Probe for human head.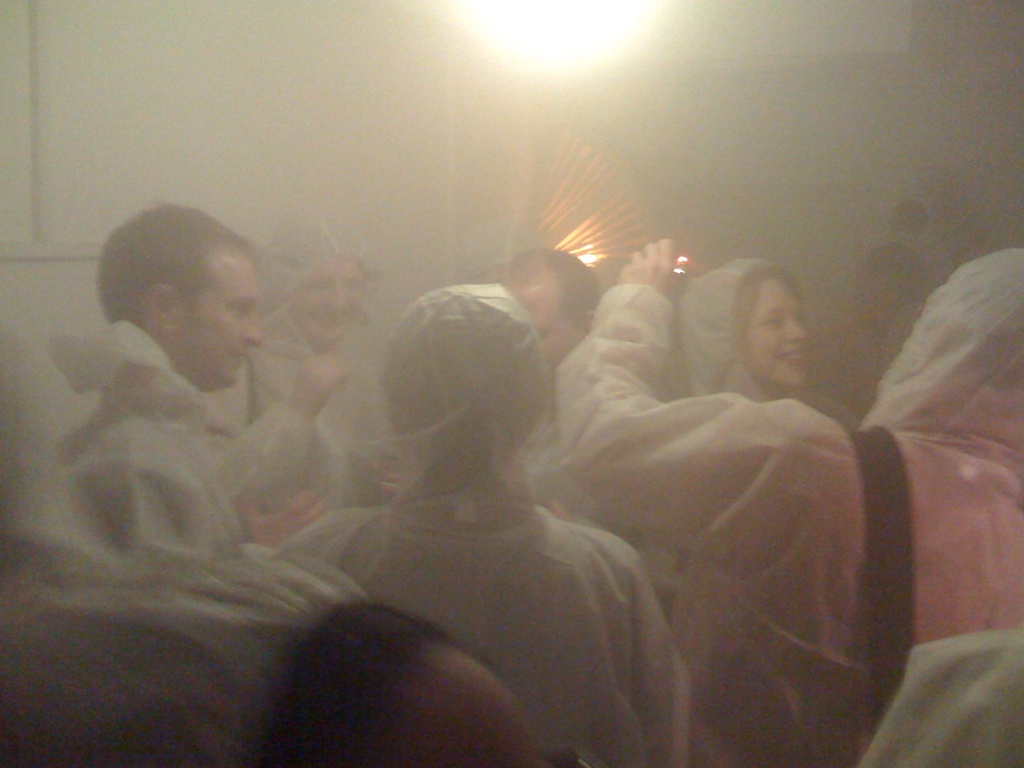
Probe result: region(902, 249, 1023, 434).
